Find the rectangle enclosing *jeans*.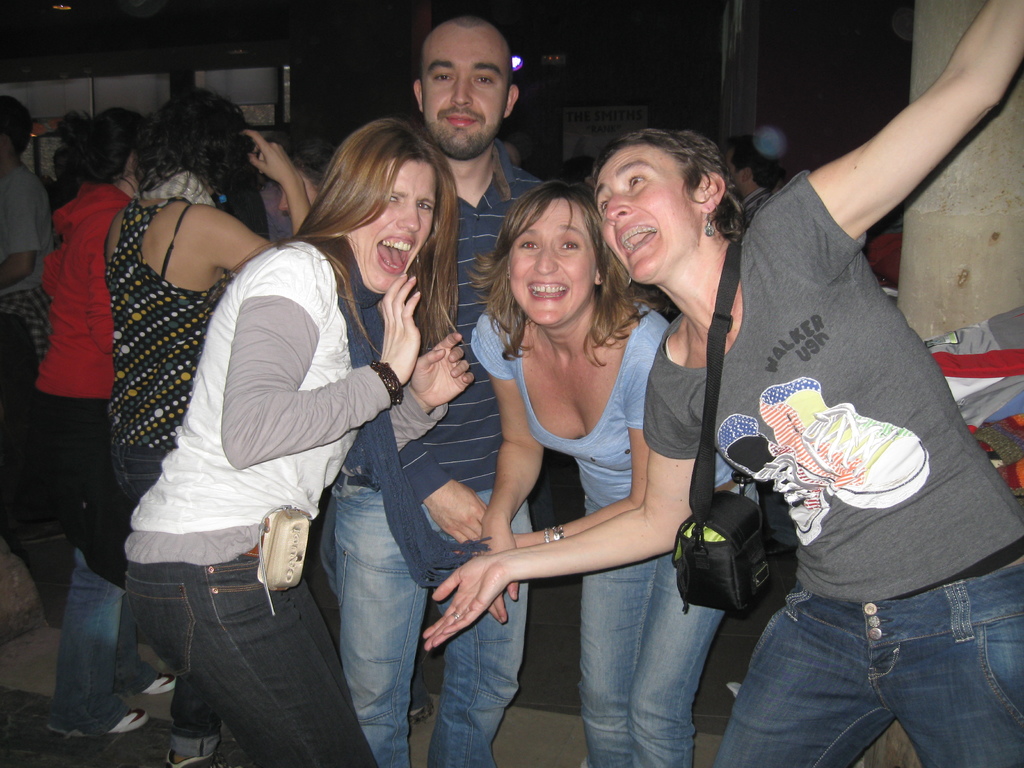
bbox=(4, 310, 36, 430).
